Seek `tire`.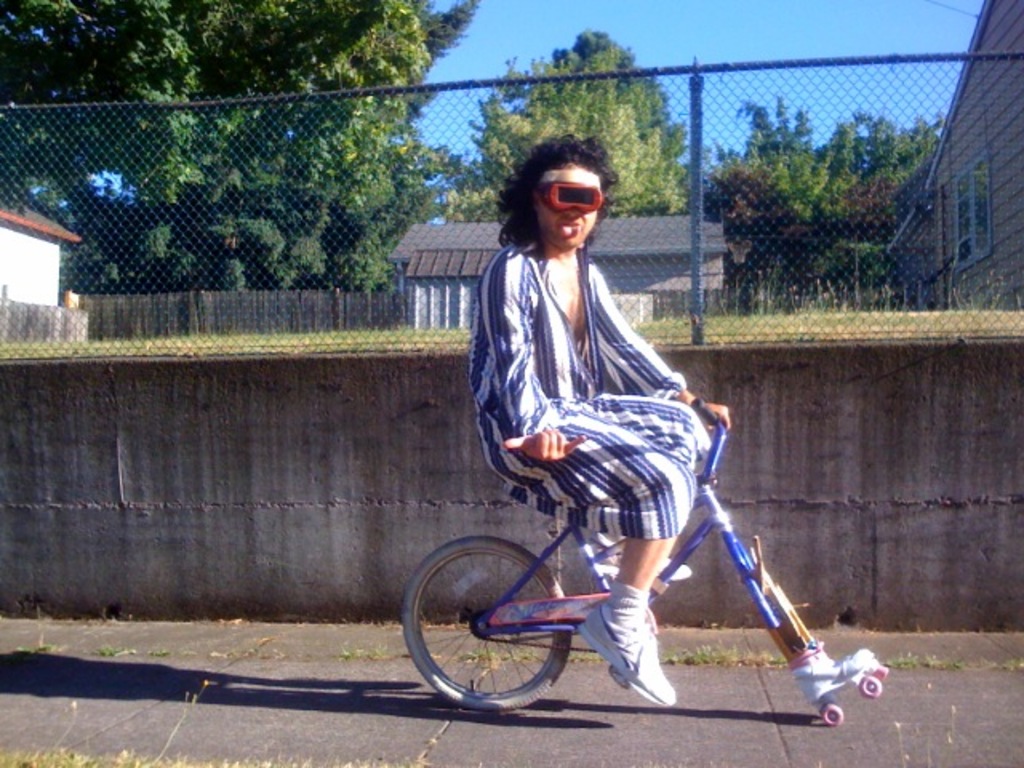
[416,533,592,718].
